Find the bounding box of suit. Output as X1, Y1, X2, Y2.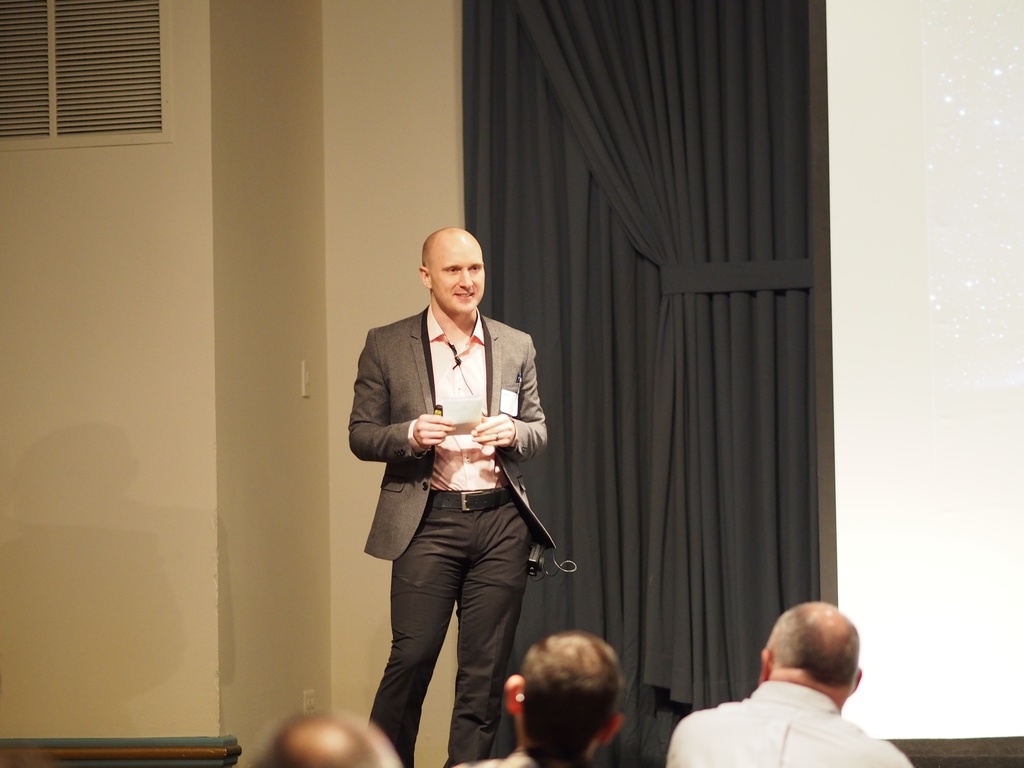
366, 255, 557, 758.
